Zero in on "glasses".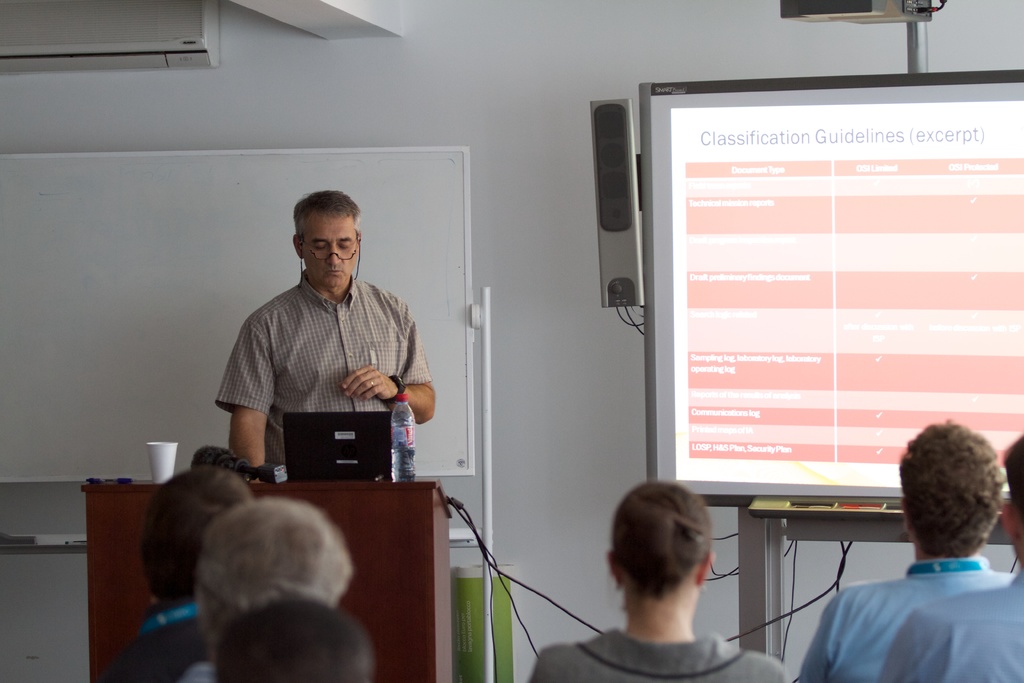
Zeroed in: rect(300, 233, 363, 264).
